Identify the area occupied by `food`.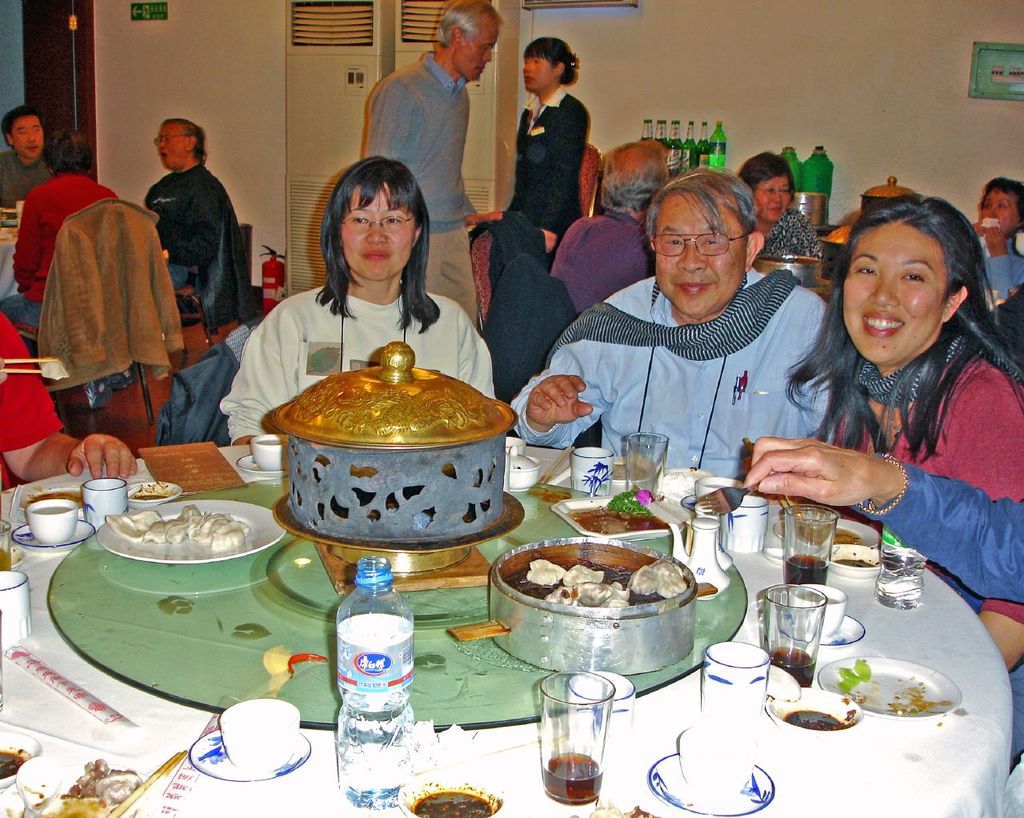
Area: left=102, top=501, right=249, bottom=551.
